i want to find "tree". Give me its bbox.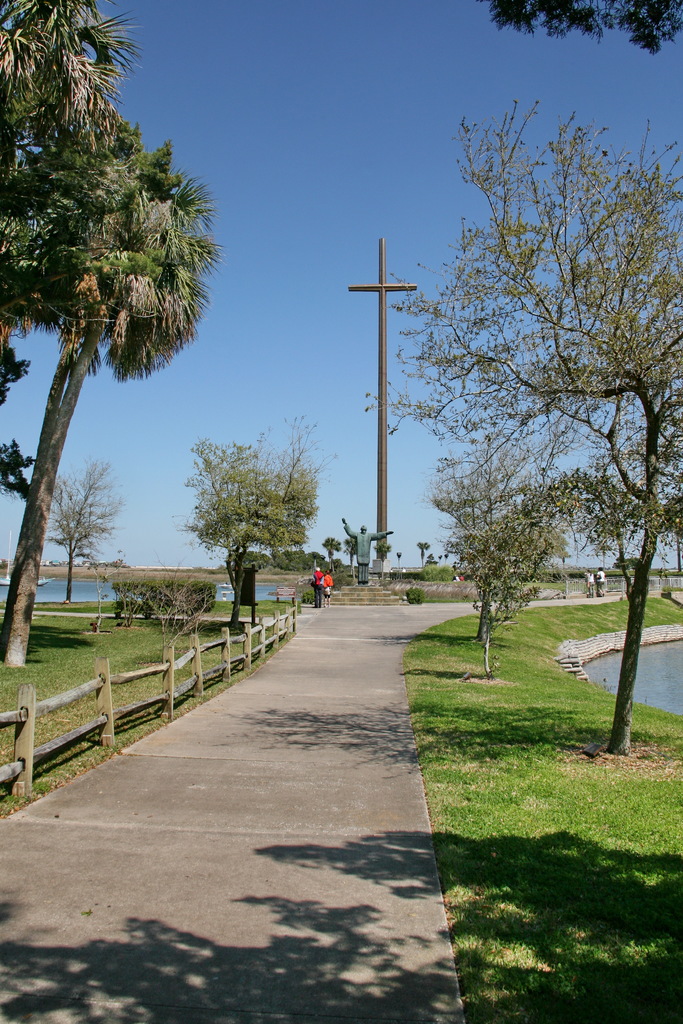
x1=418, y1=436, x2=569, y2=643.
